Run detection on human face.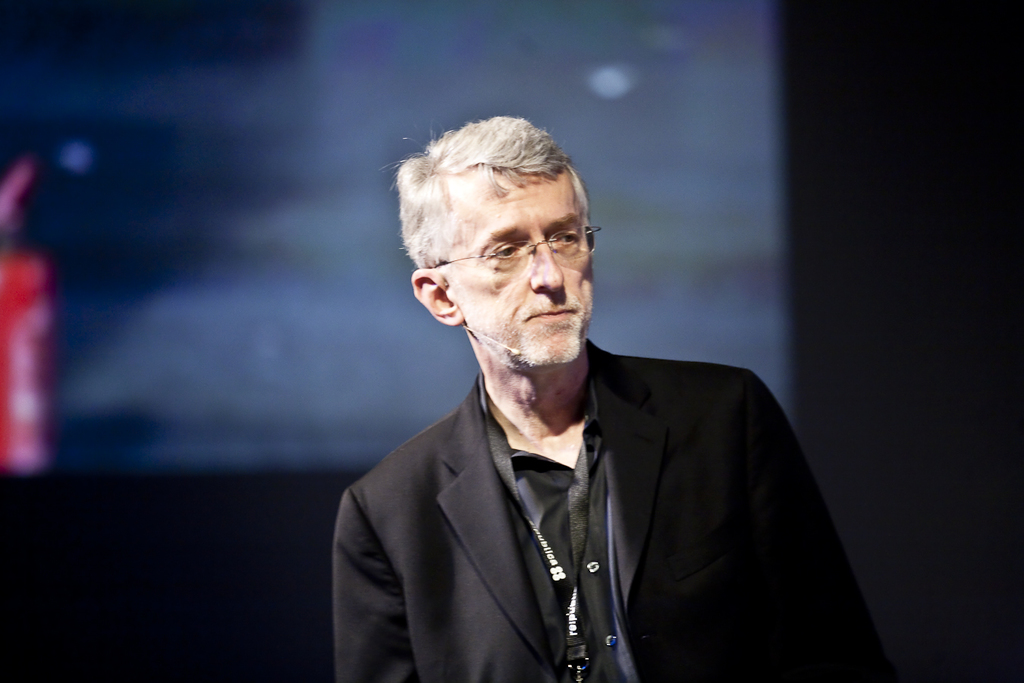
Result: detection(453, 182, 597, 374).
